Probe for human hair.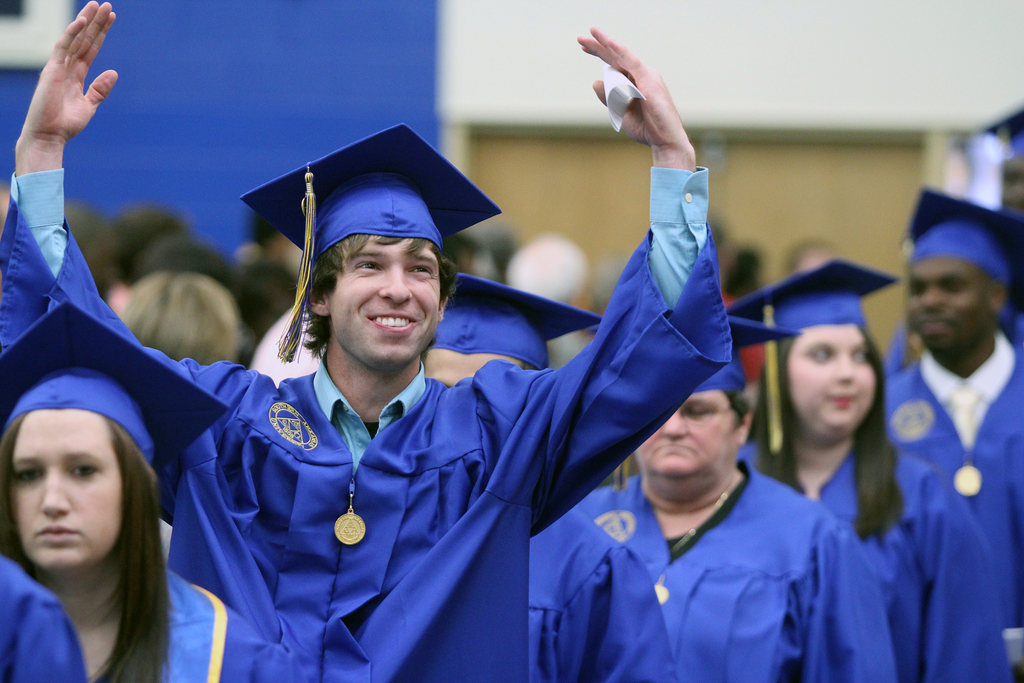
Probe result: left=111, top=276, right=243, bottom=370.
